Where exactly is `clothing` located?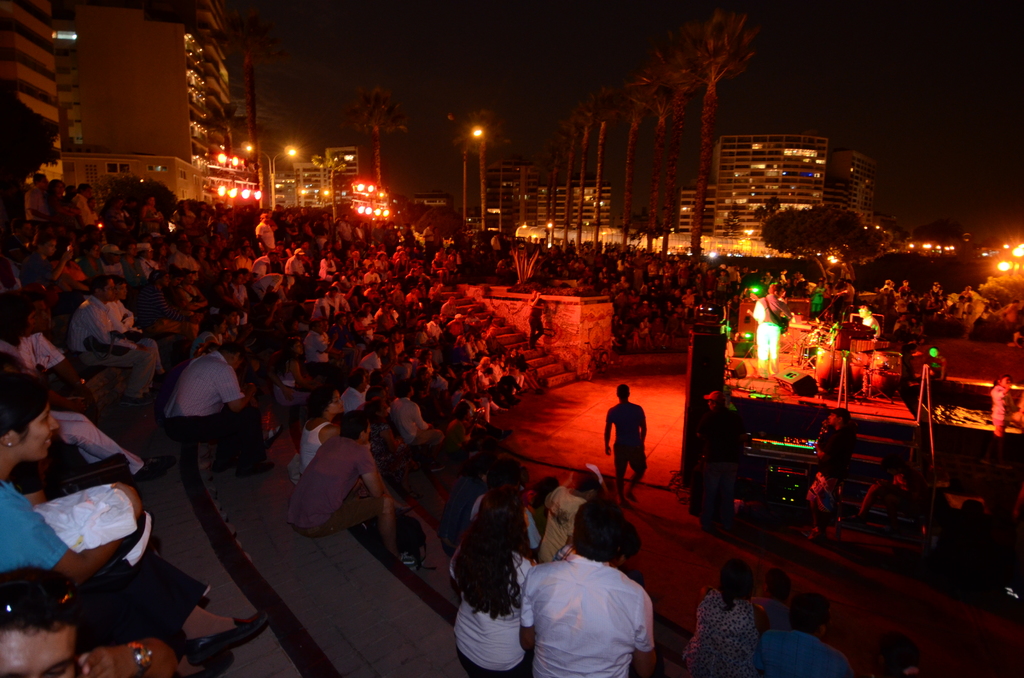
Its bounding box is [left=448, top=319, right=464, bottom=331].
